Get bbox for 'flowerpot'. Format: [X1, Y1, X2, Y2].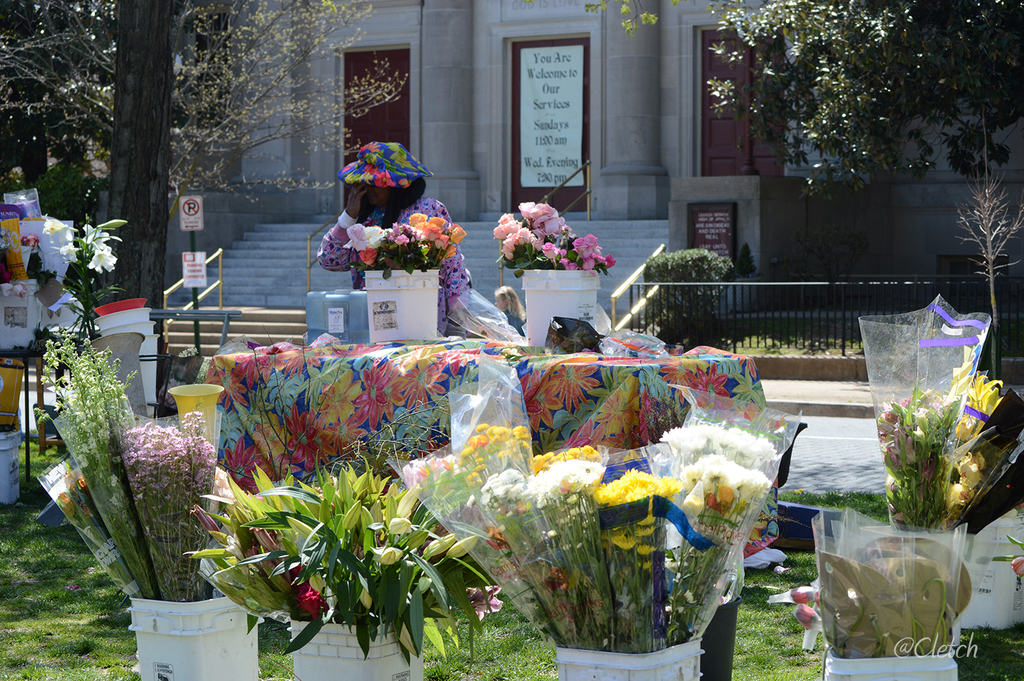
[285, 616, 426, 679].
